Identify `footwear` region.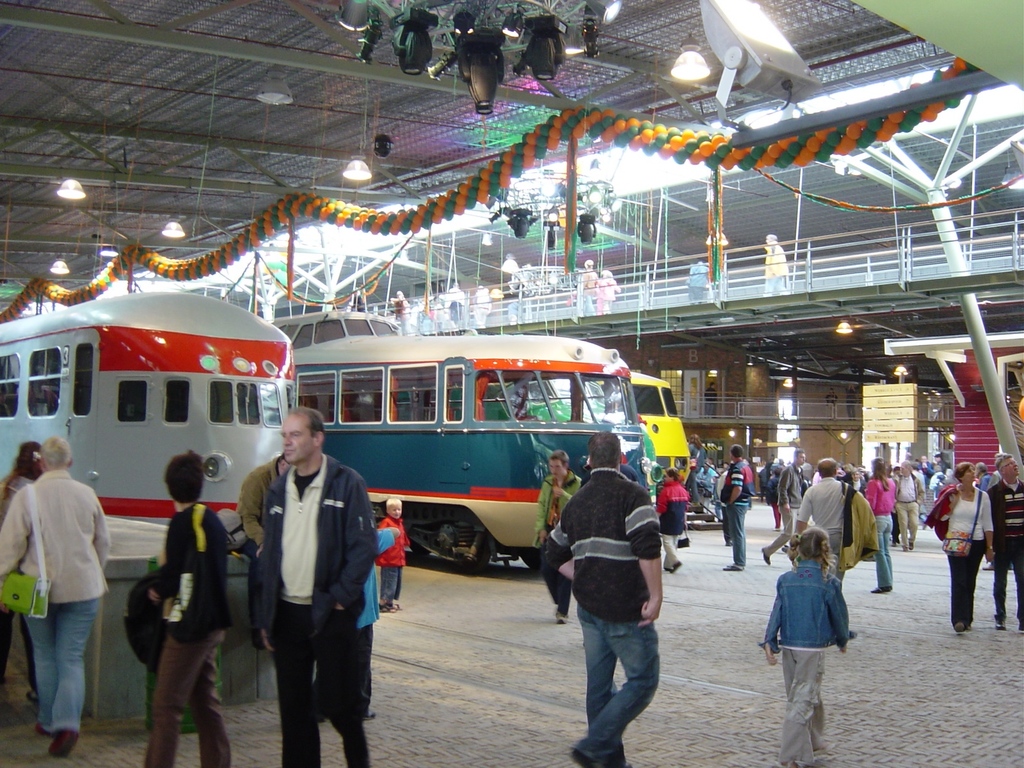
Region: l=723, t=563, r=738, b=572.
